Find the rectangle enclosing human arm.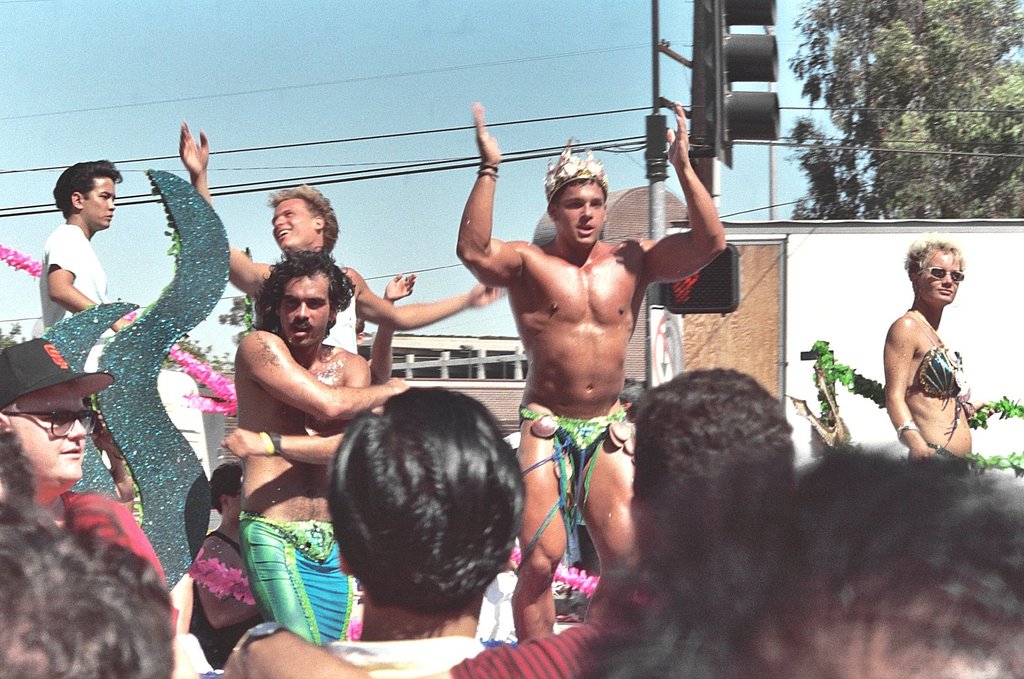
select_region(47, 226, 99, 314).
